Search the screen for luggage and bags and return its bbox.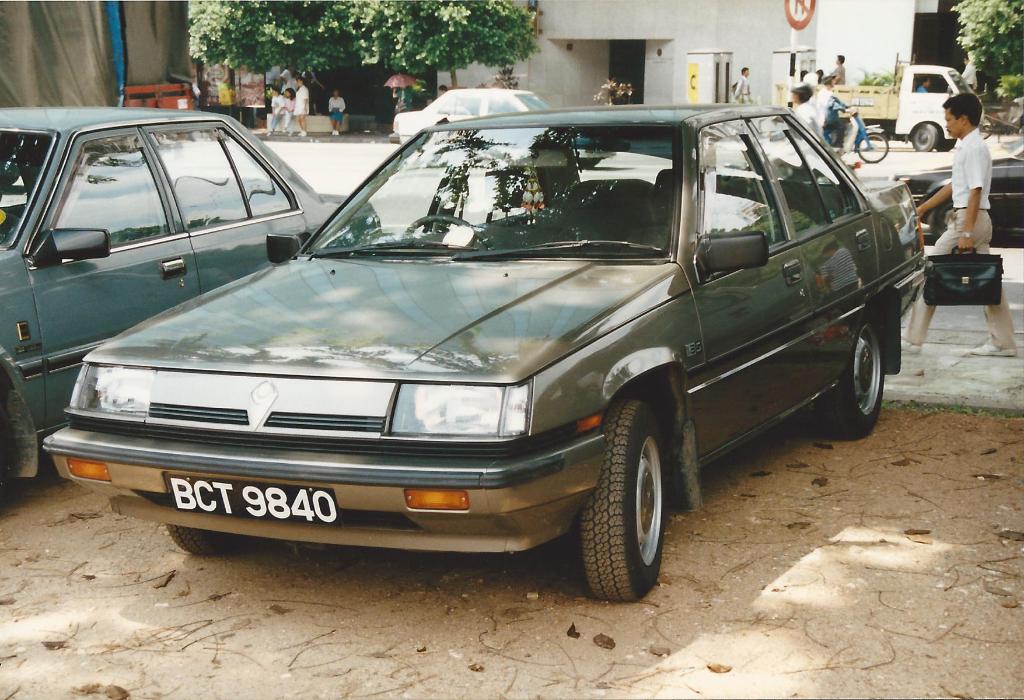
Found: (left=920, top=241, right=1008, bottom=304).
